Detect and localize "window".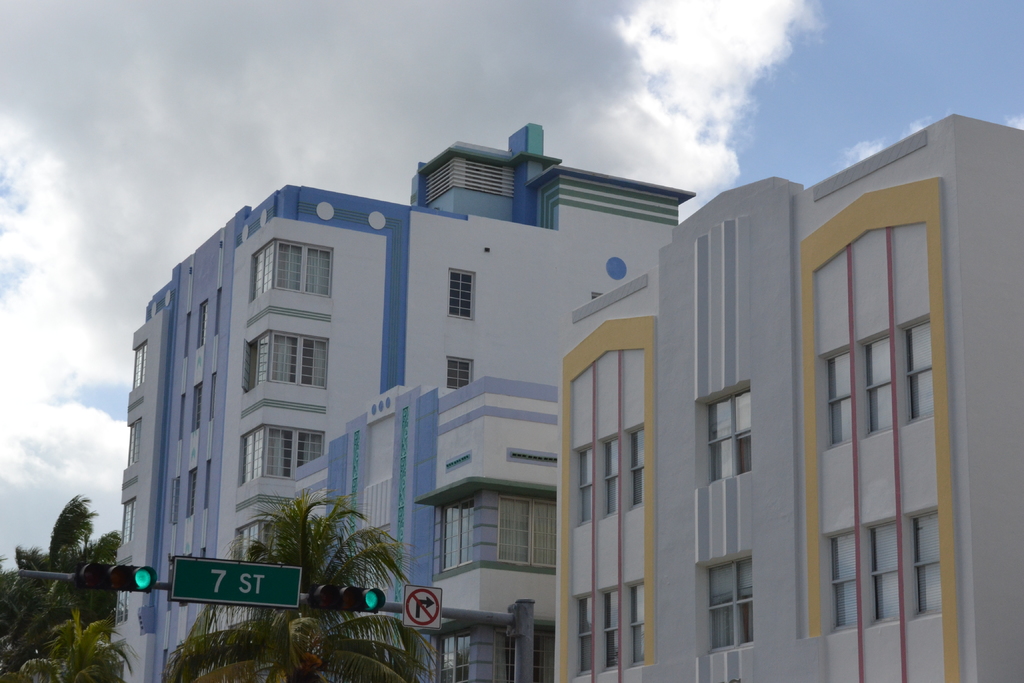
Localized at {"x1": 497, "y1": 495, "x2": 557, "y2": 572}.
